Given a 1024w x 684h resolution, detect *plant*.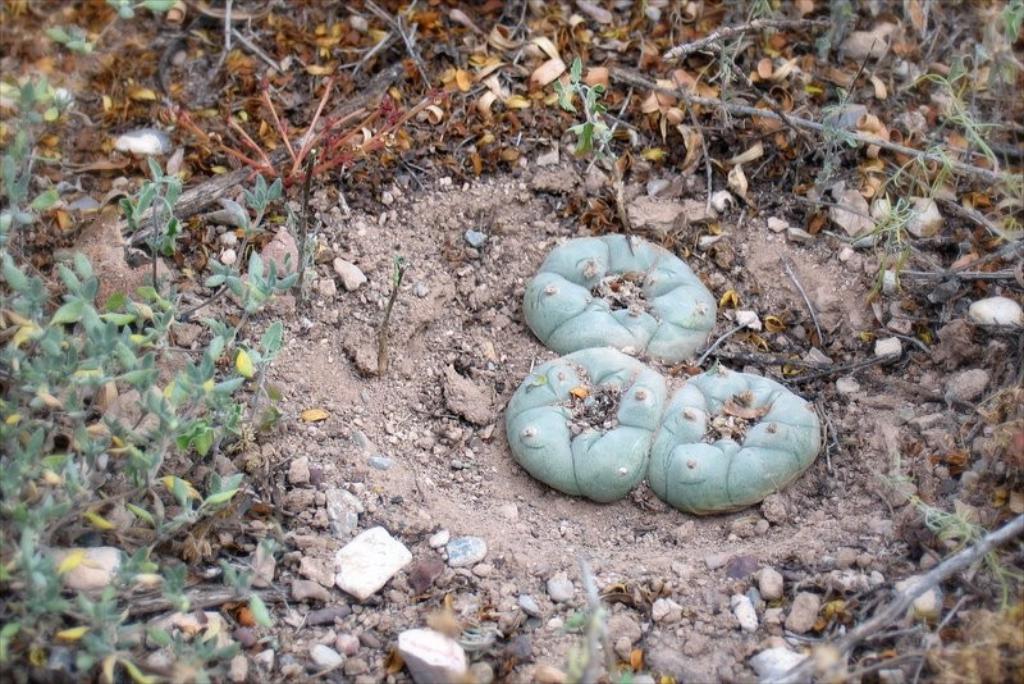
detection(554, 54, 614, 175).
